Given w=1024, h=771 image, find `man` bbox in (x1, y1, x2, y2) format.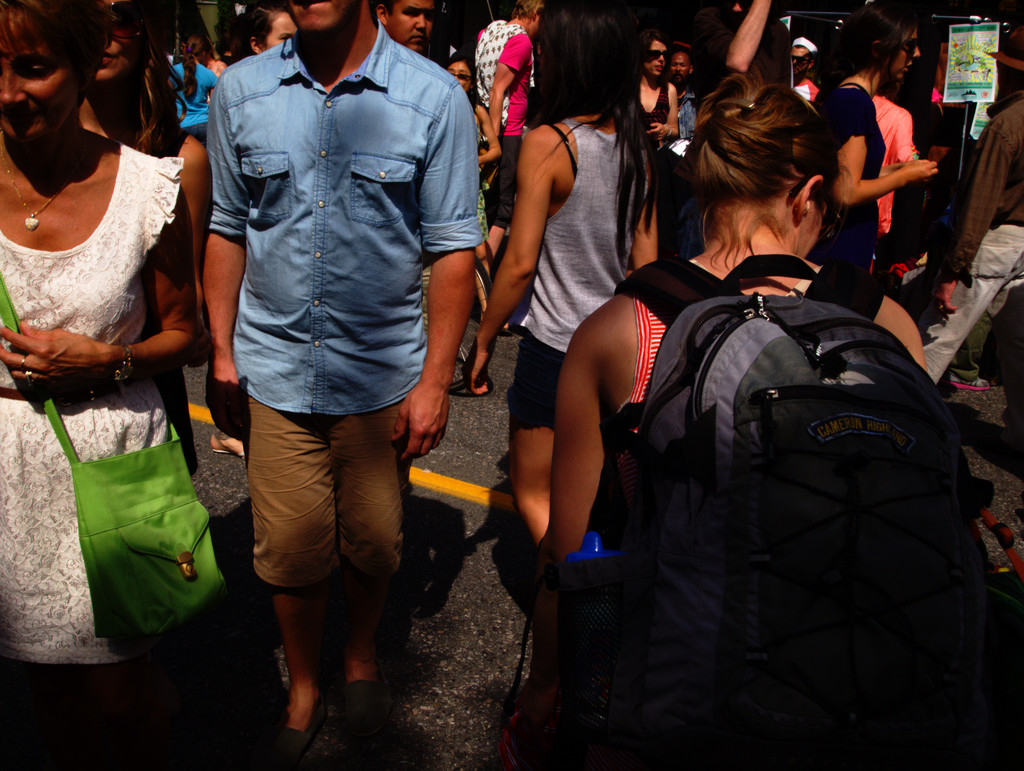
(660, 42, 701, 137).
